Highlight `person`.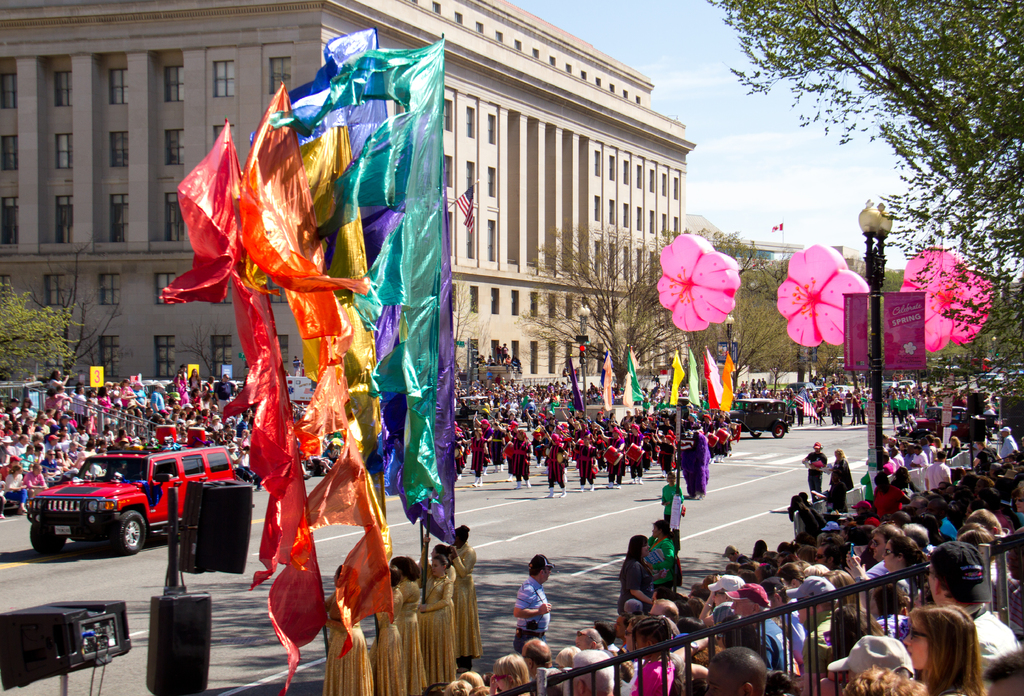
Highlighted region: <region>21, 415, 35, 442</region>.
